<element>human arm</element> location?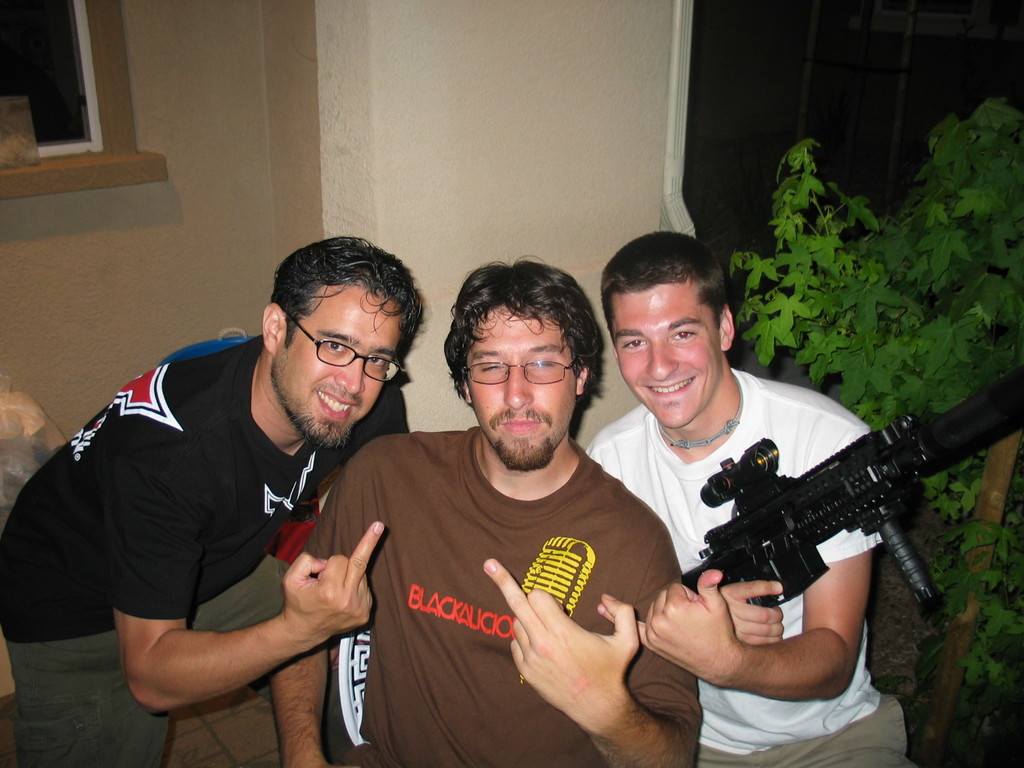
l=703, t=577, r=794, b=655
